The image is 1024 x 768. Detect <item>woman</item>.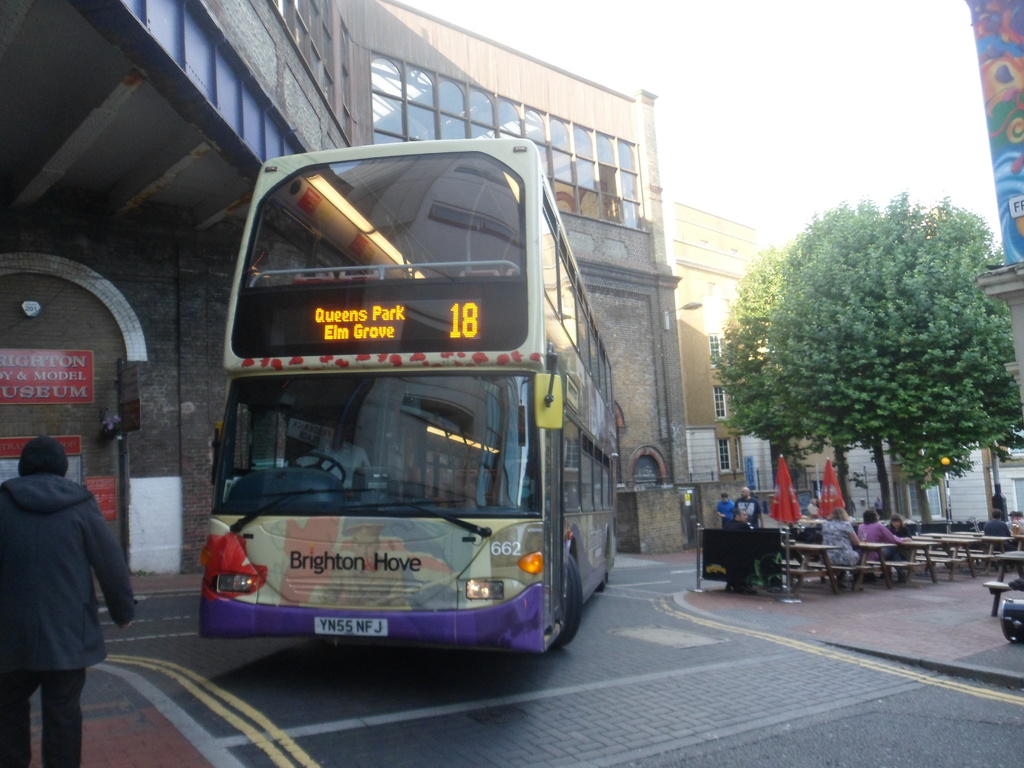
Detection: bbox=(852, 508, 900, 563).
